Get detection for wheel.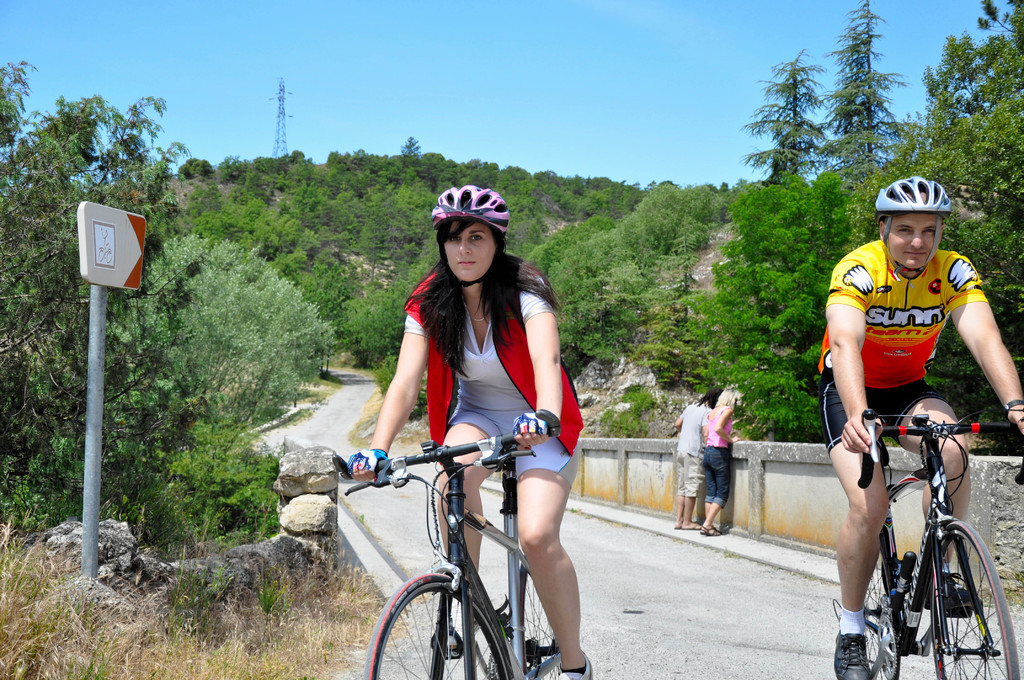
Detection: left=876, top=611, right=900, bottom=679.
